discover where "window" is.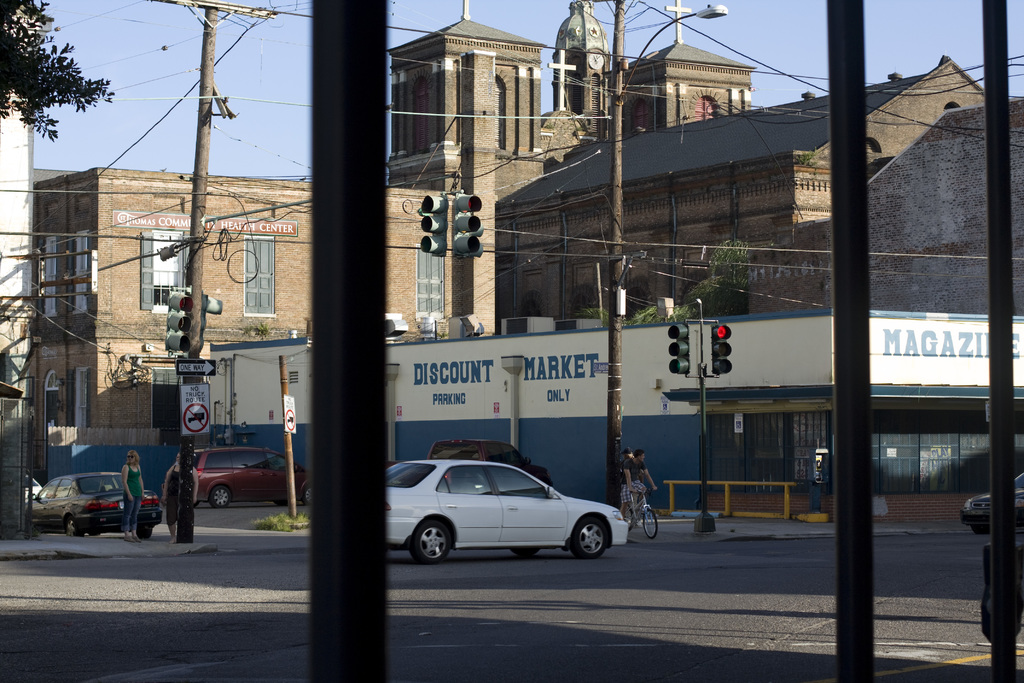
Discovered at 155/365/179/439.
